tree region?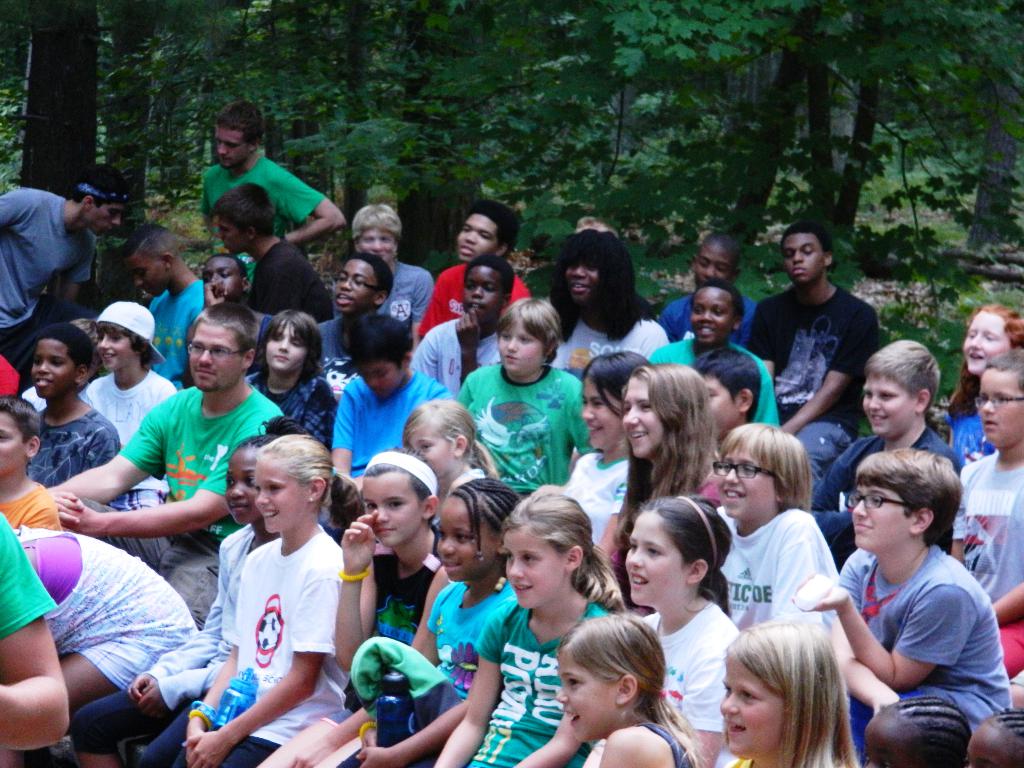
crop(563, 0, 696, 268)
